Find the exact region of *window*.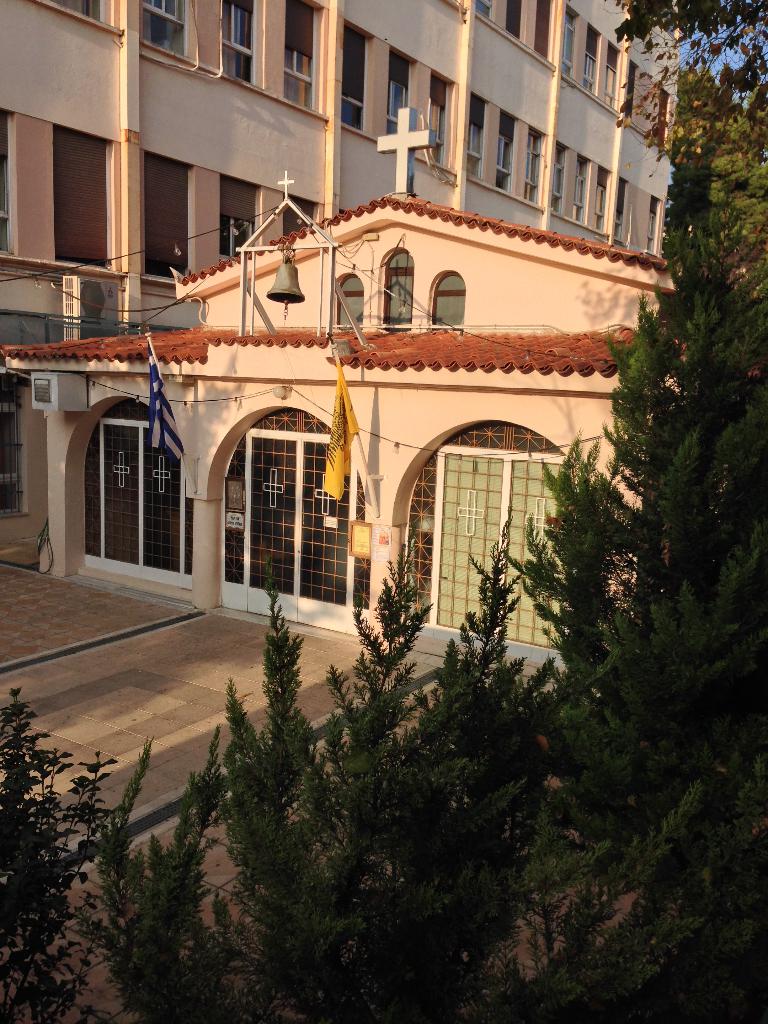
Exact region: select_region(466, 125, 485, 170).
